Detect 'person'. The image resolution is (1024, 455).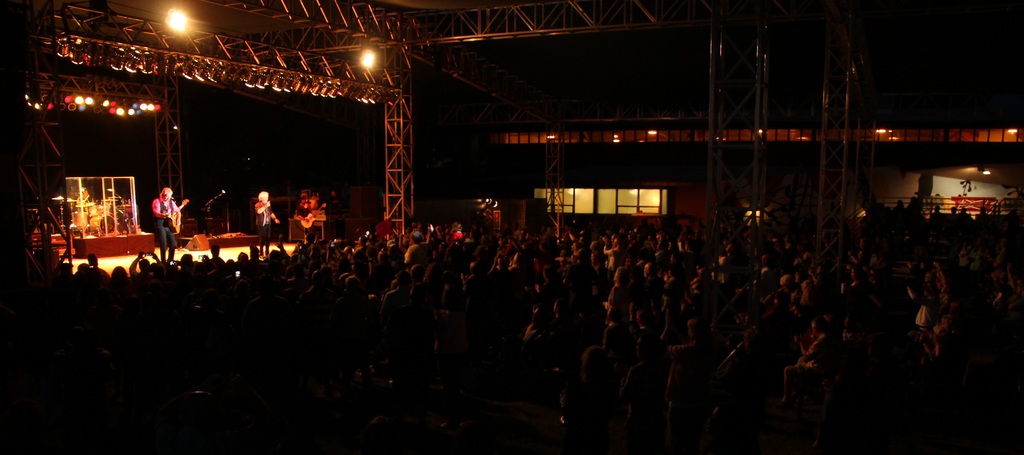
l=303, t=197, r=326, b=226.
